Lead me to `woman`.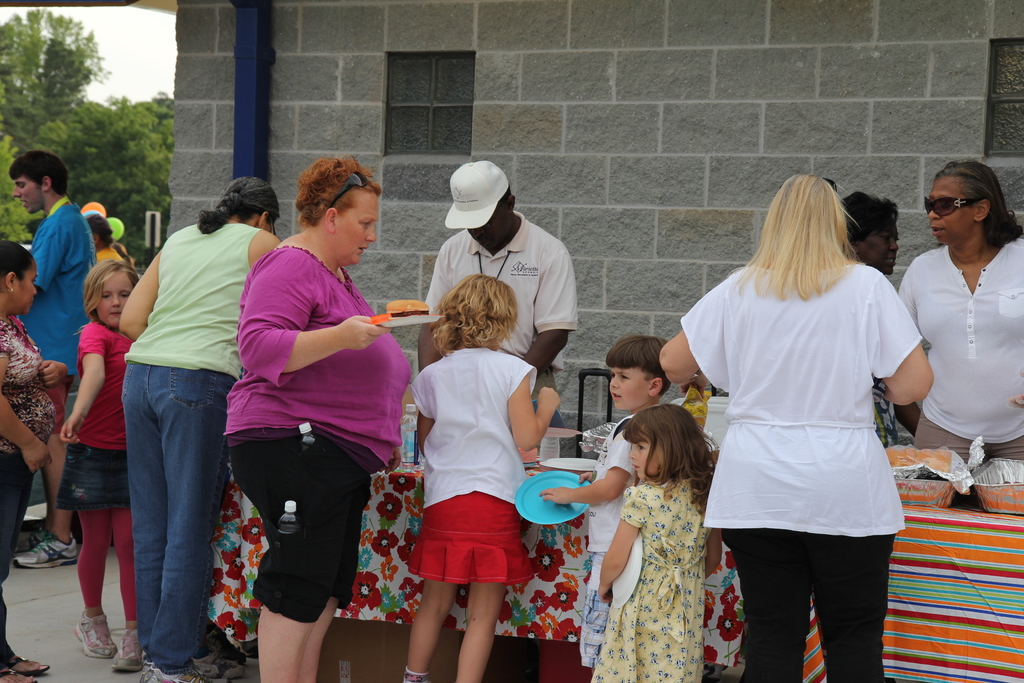
Lead to l=674, t=154, r=930, b=668.
